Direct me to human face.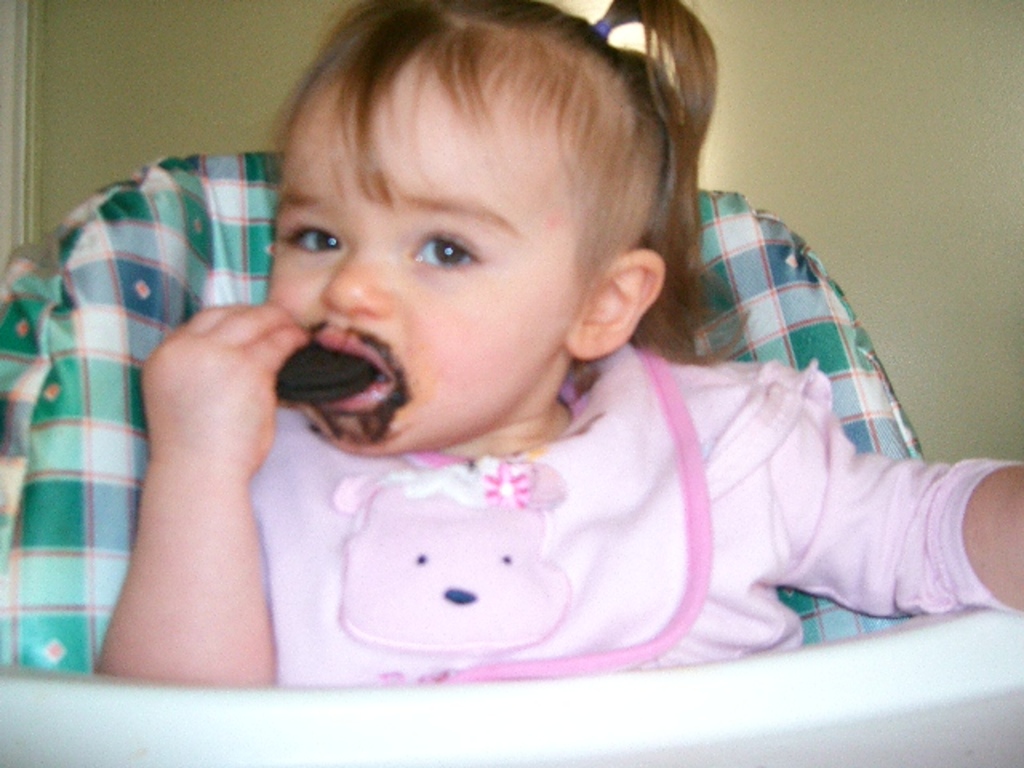
Direction: Rect(262, 64, 587, 459).
